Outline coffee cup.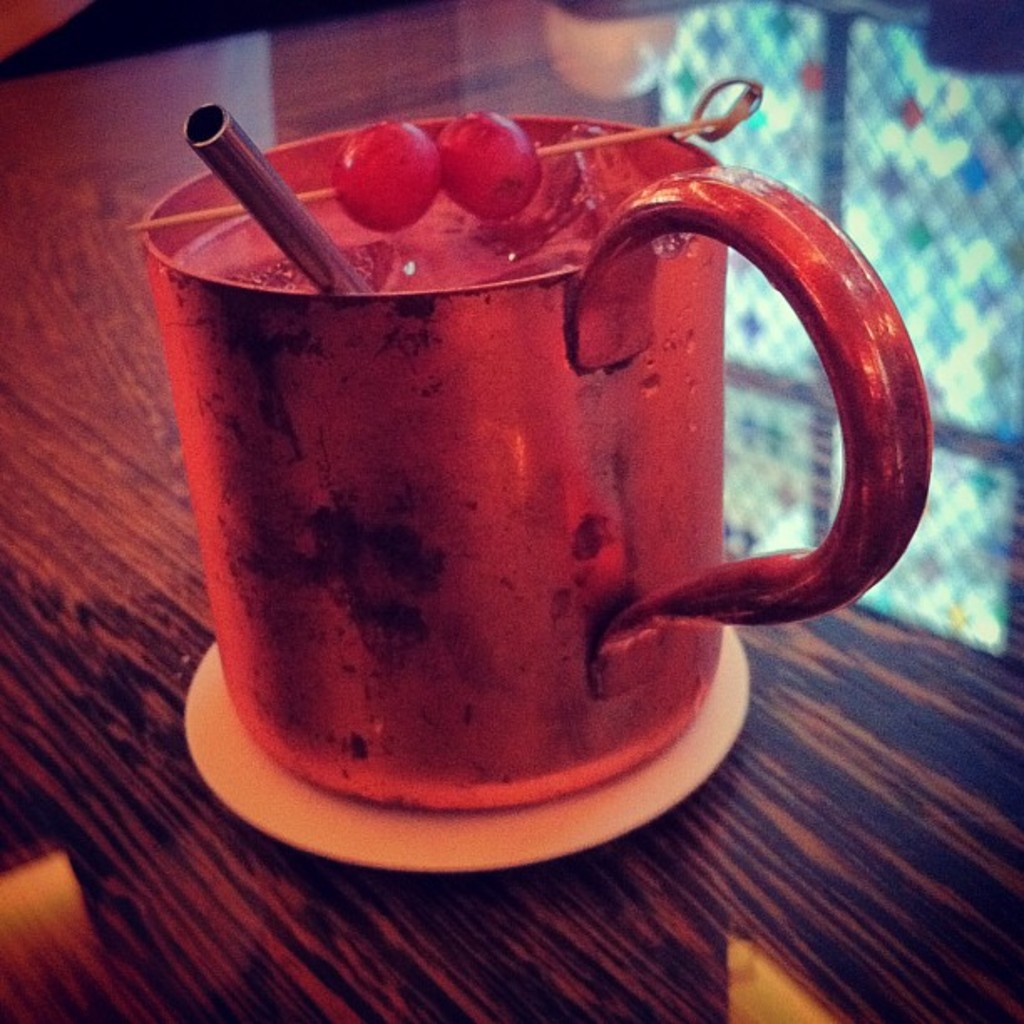
Outline: [139, 107, 932, 820].
